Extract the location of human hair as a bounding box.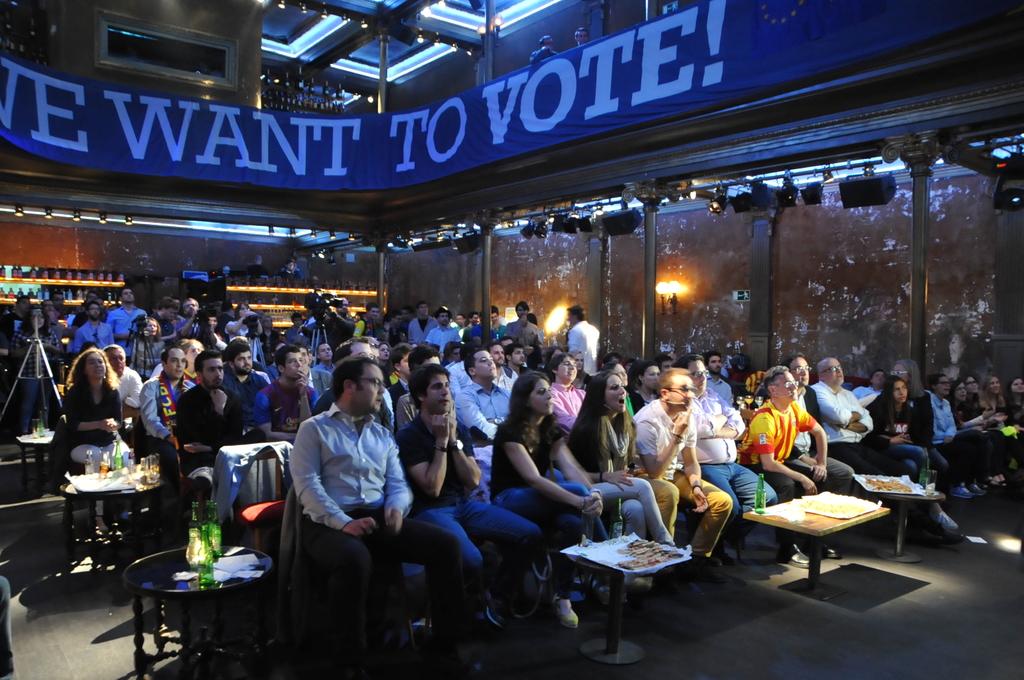
detection(501, 344, 522, 359).
